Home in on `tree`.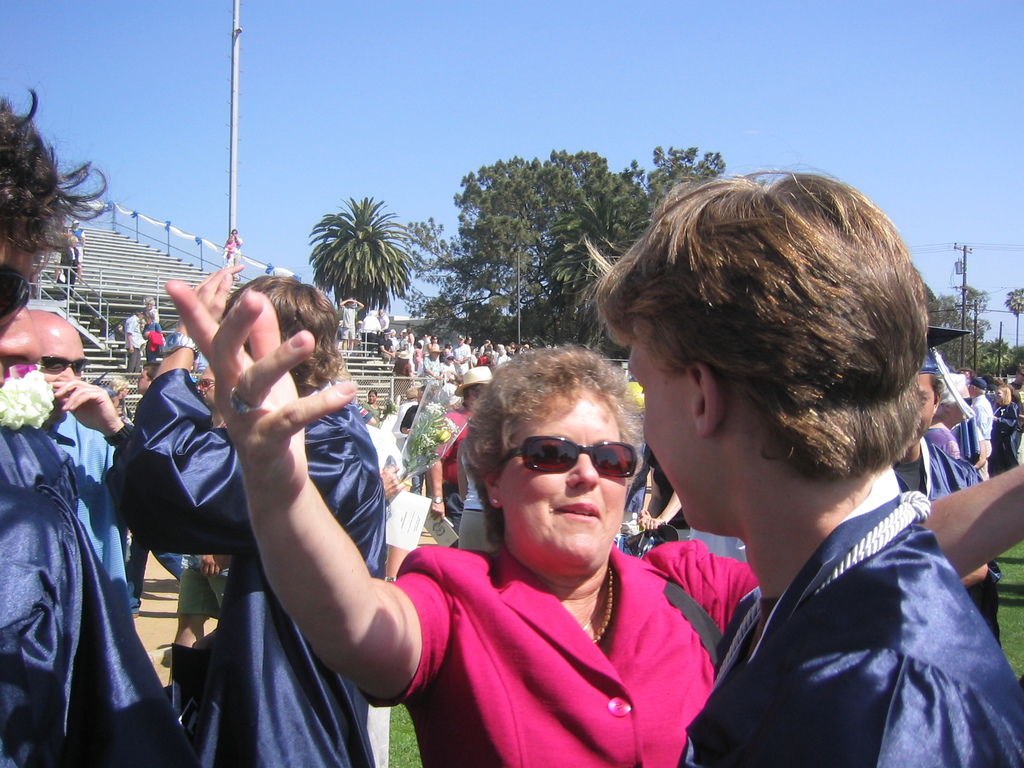
Homed in at left=978, top=335, right=1011, bottom=376.
